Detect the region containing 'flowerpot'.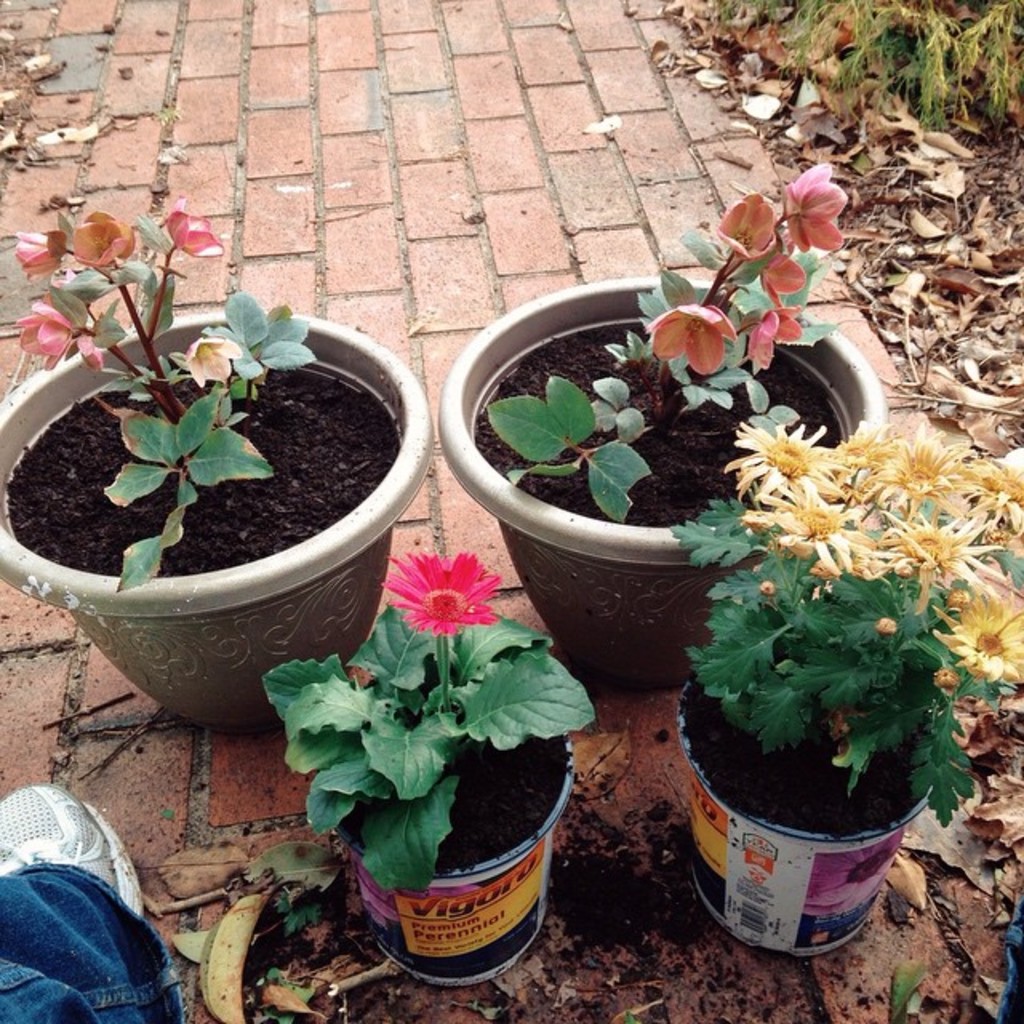
[left=0, top=293, right=430, bottom=726].
